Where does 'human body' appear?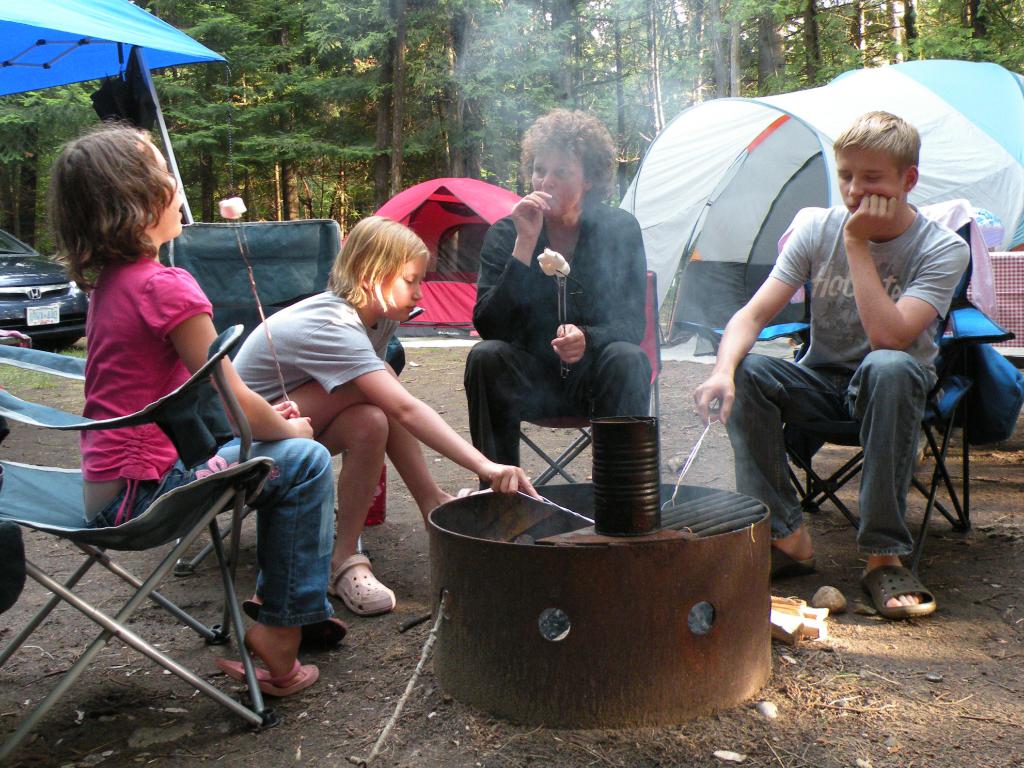
Appears at {"x1": 459, "y1": 189, "x2": 636, "y2": 492}.
